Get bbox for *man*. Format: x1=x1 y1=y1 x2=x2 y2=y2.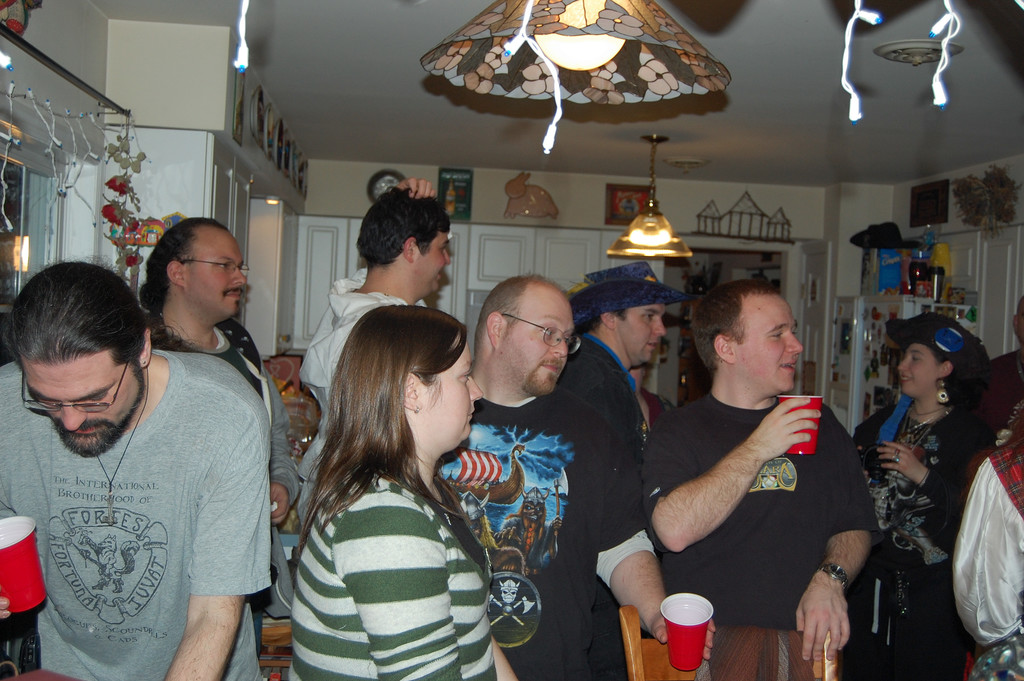
x1=563 y1=267 x2=689 y2=429.
